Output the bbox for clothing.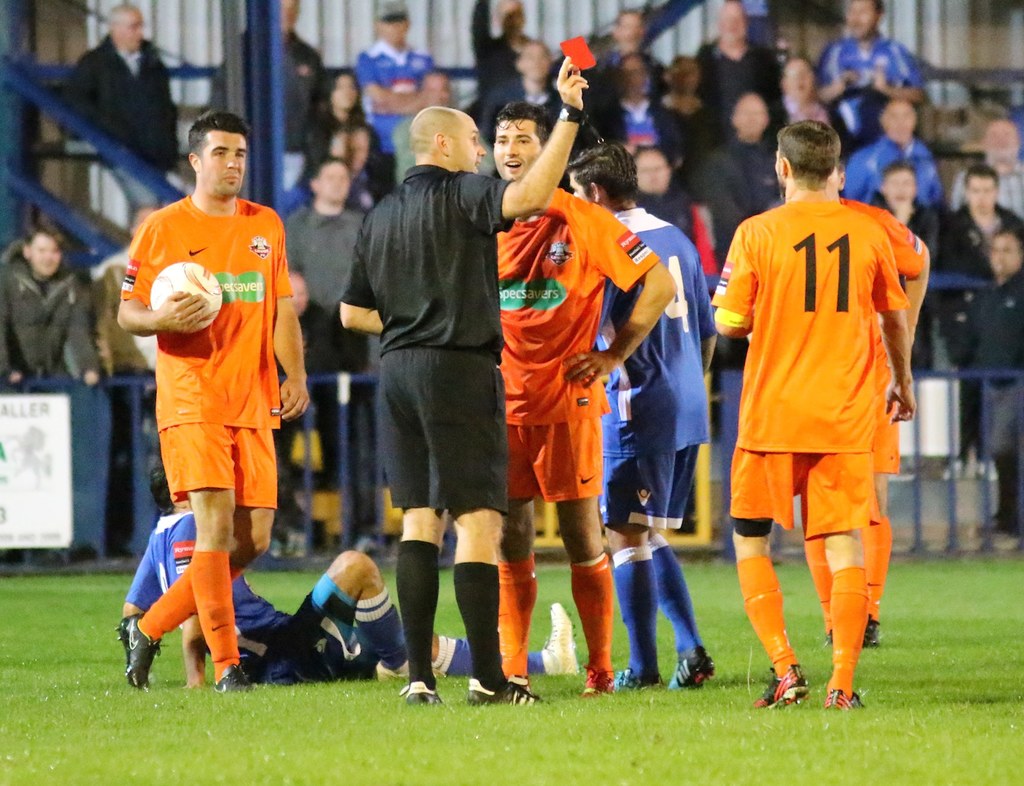
(left=732, top=559, right=800, bottom=672).
